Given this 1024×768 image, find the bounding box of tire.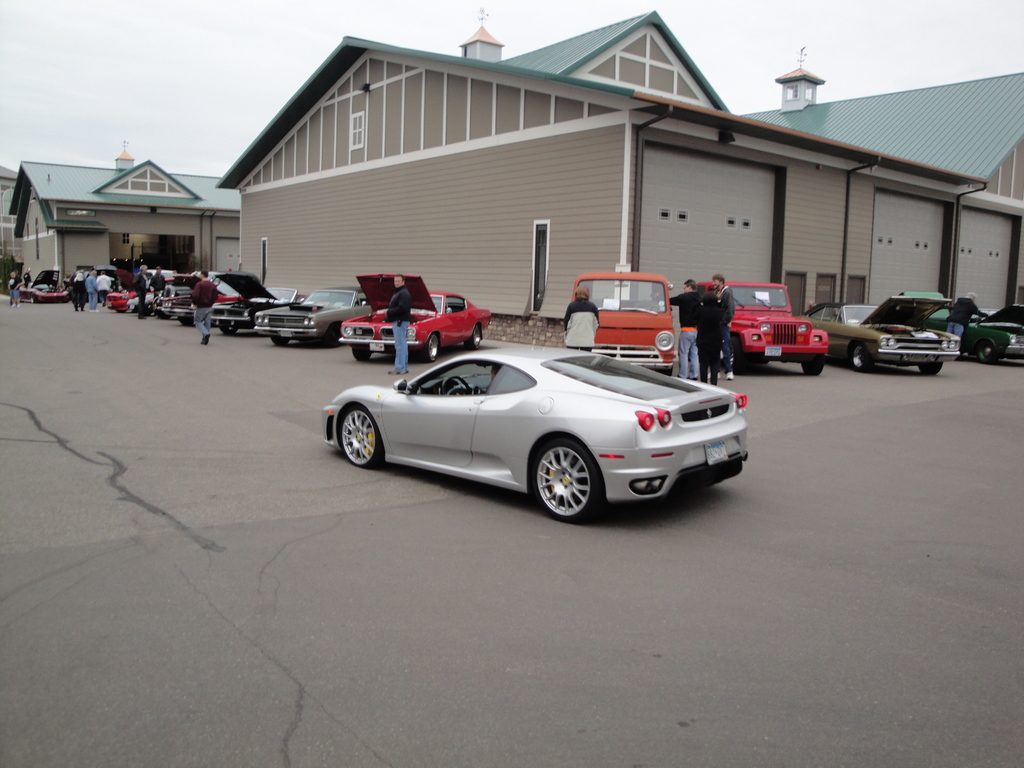
locate(222, 325, 238, 336).
